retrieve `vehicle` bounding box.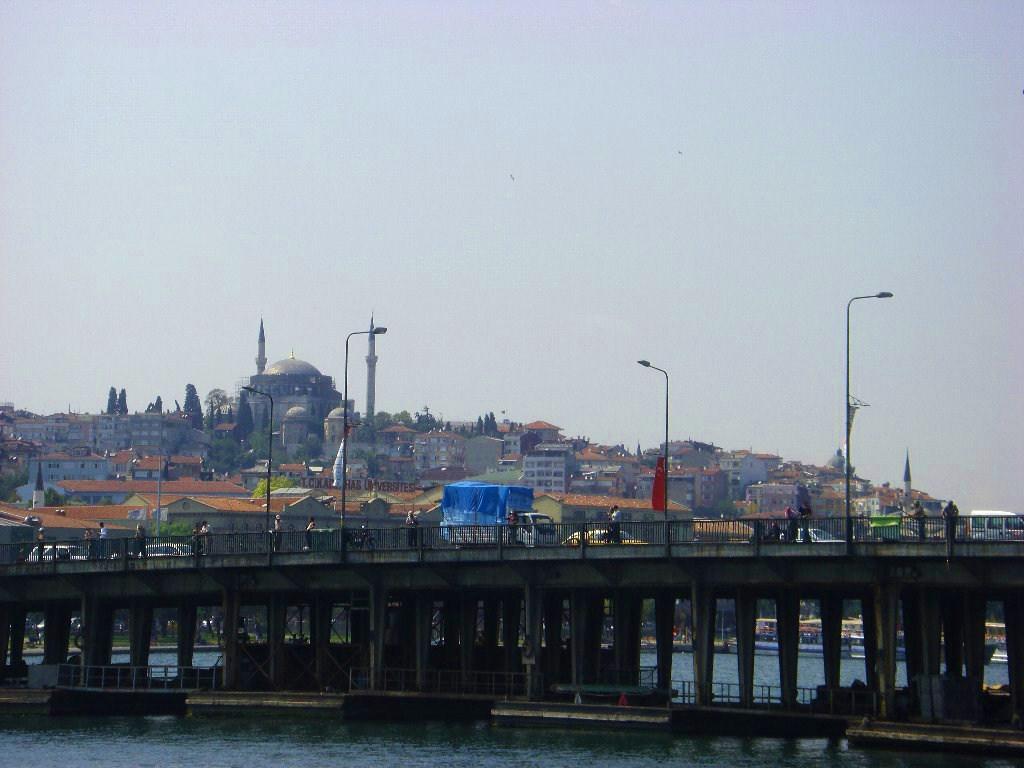
Bounding box: 25, 541, 95, 564.
